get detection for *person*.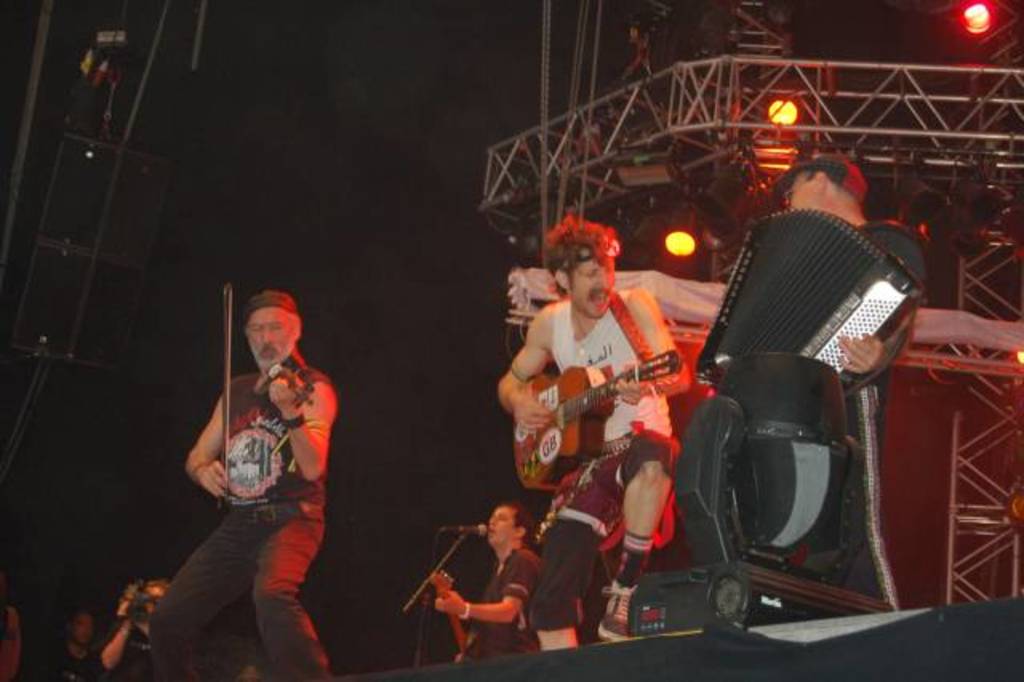
Detection: (427, 509, 552, 663).
